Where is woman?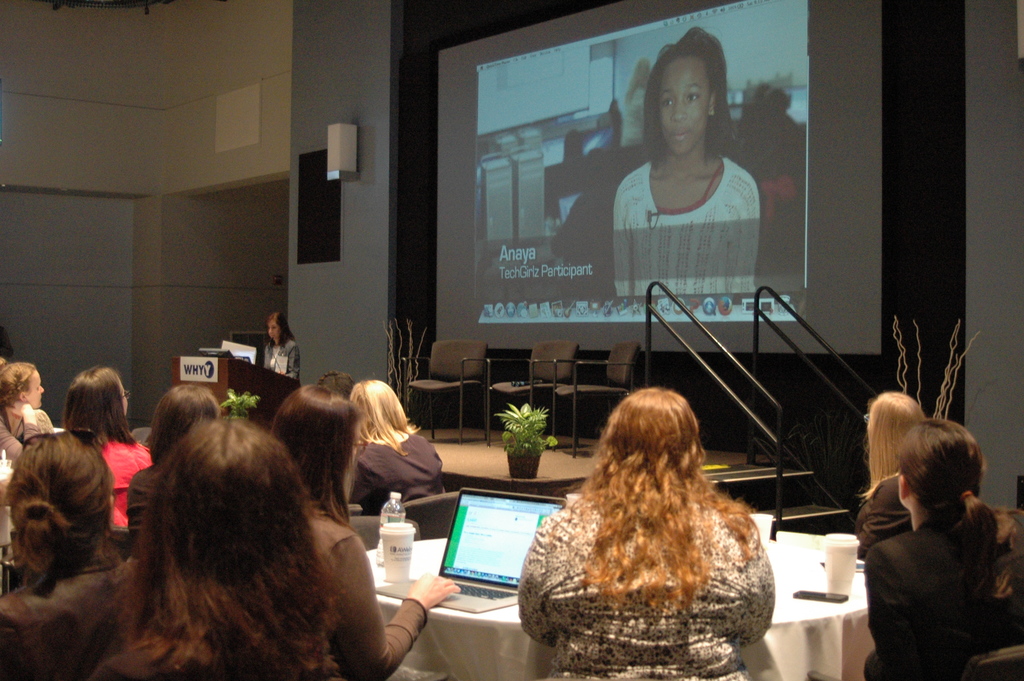
[858,419,1023,680].
